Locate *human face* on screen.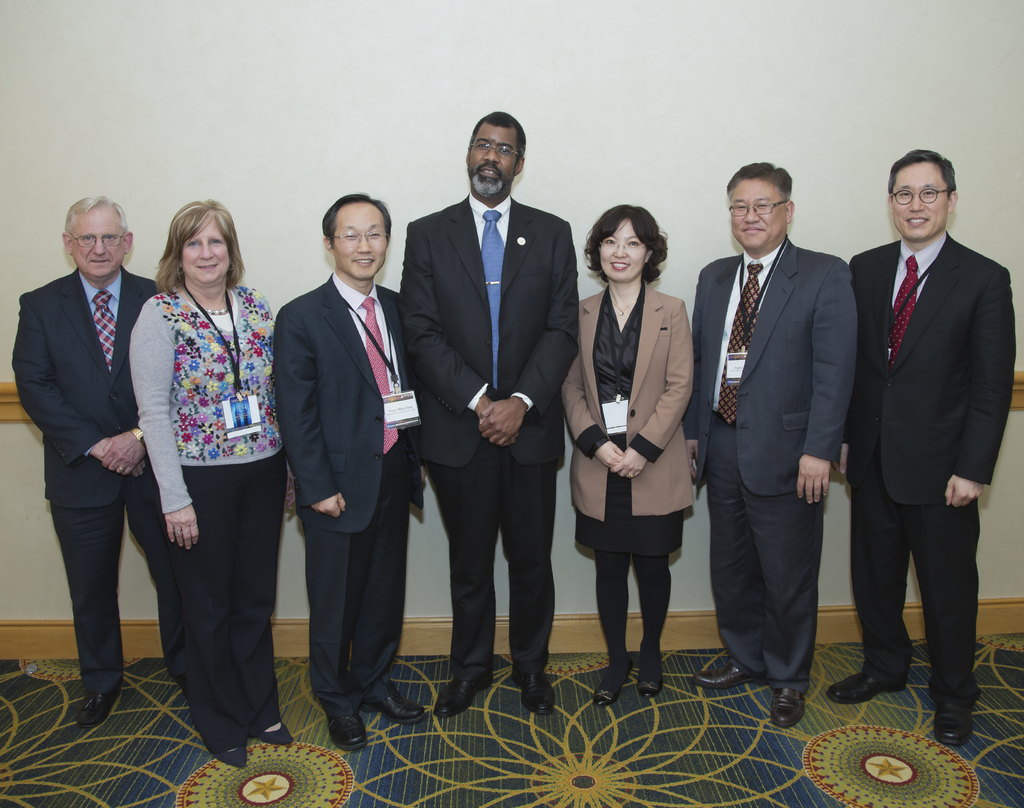
On screen at crop(597, 218, 649, 285).
